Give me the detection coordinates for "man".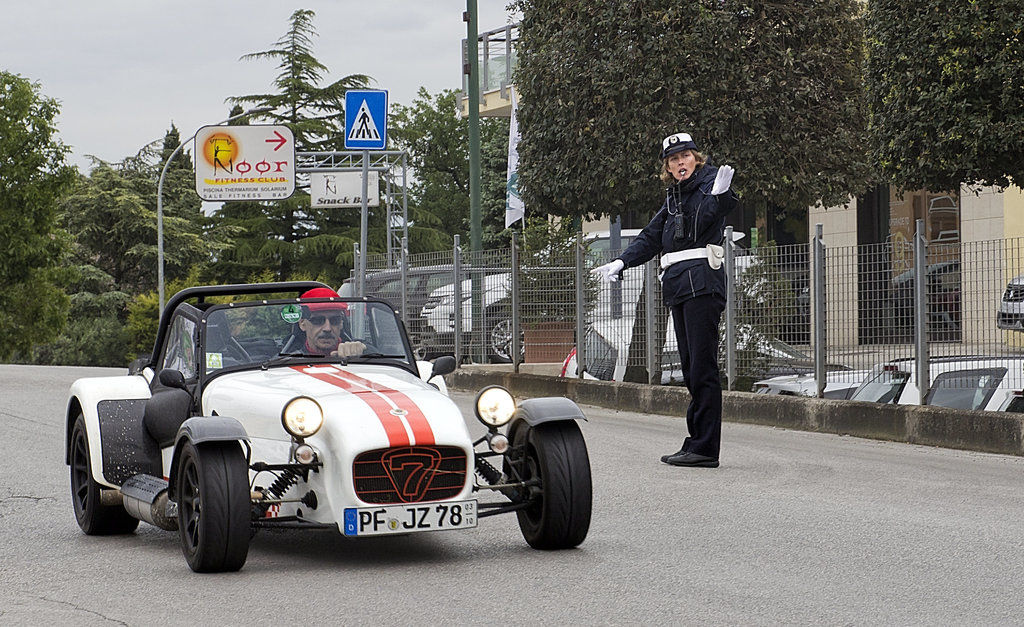
left=276, top=285, right=362, bottom=351.
